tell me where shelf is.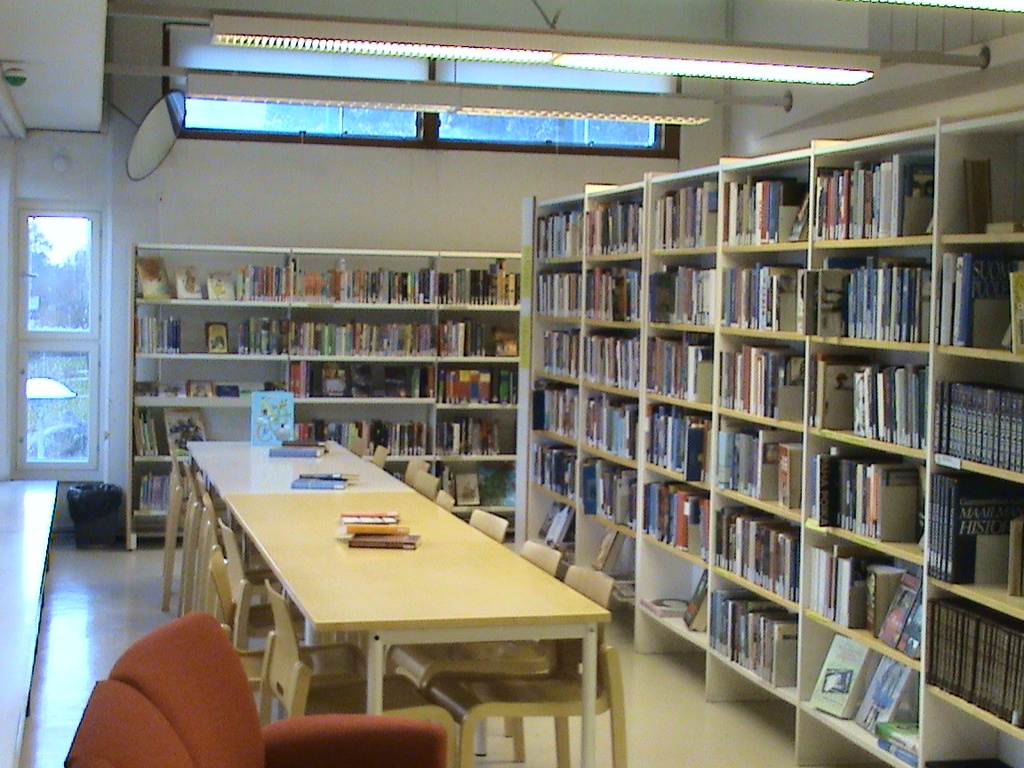
shelf is at bbox=[134, 300, 289, 357].
